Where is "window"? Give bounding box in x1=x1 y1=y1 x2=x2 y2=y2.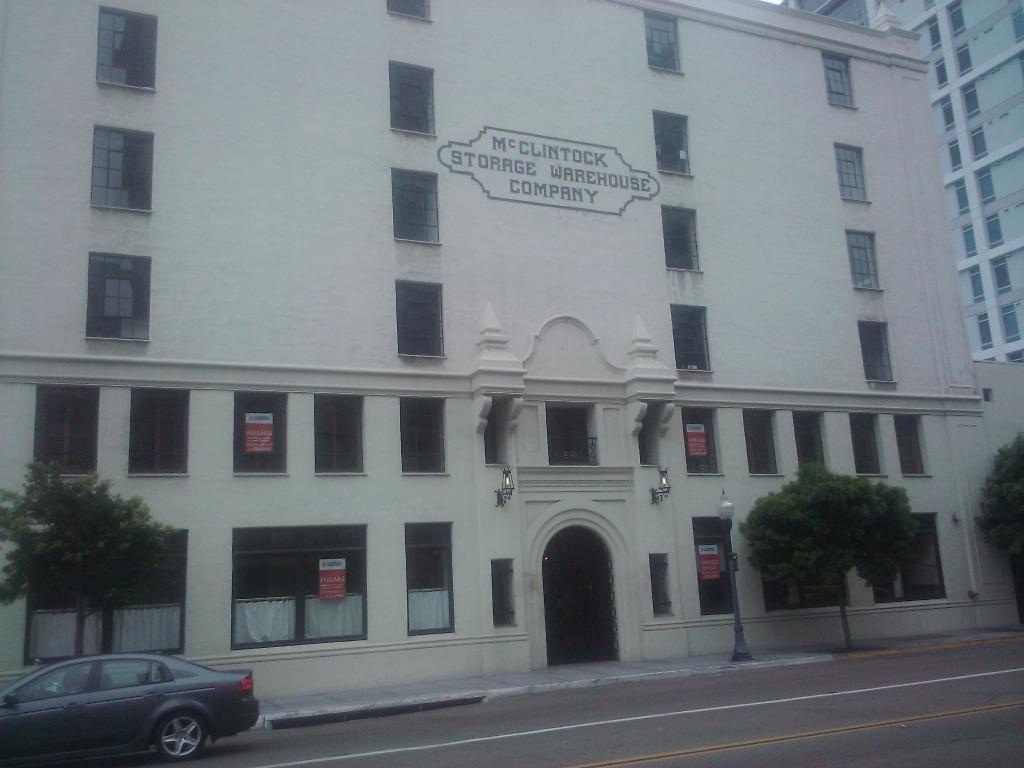
x1=963 y1=87 x2=979 y2=118.
